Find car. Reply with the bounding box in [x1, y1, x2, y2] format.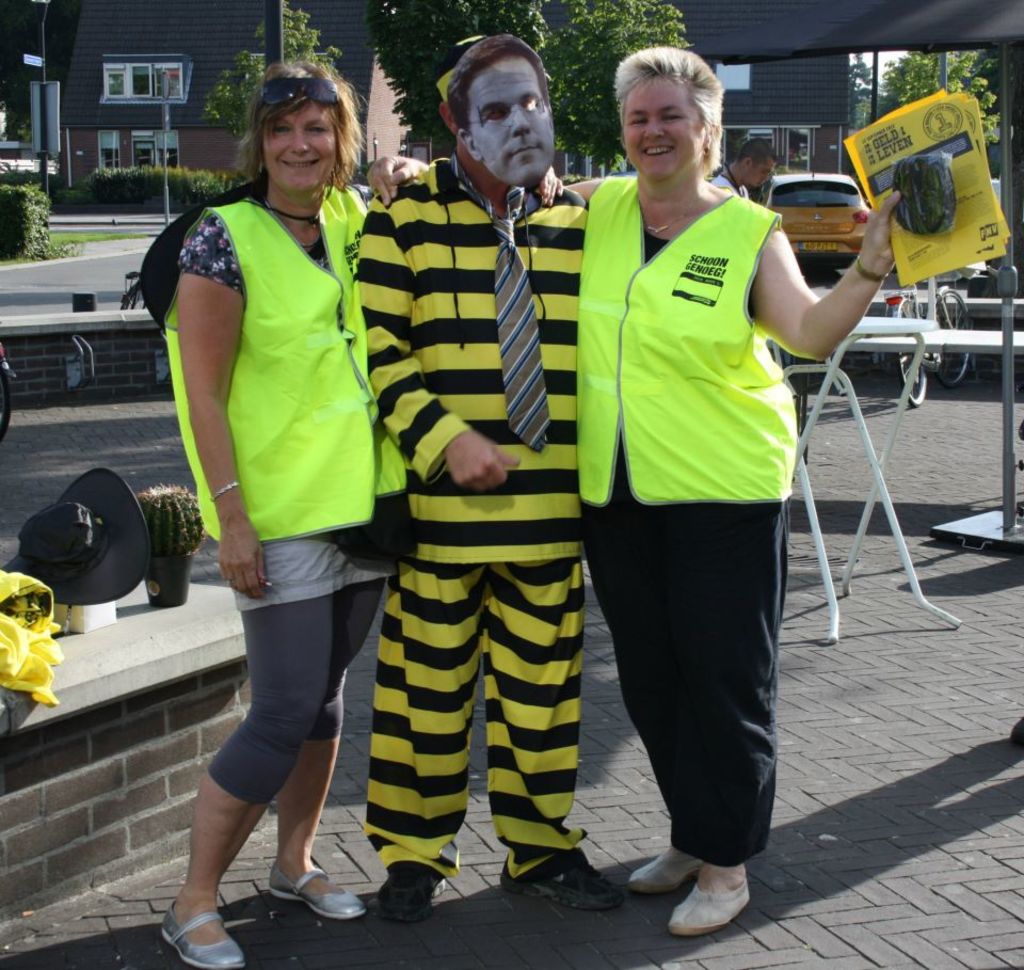
[762, 165, 871, 265].
